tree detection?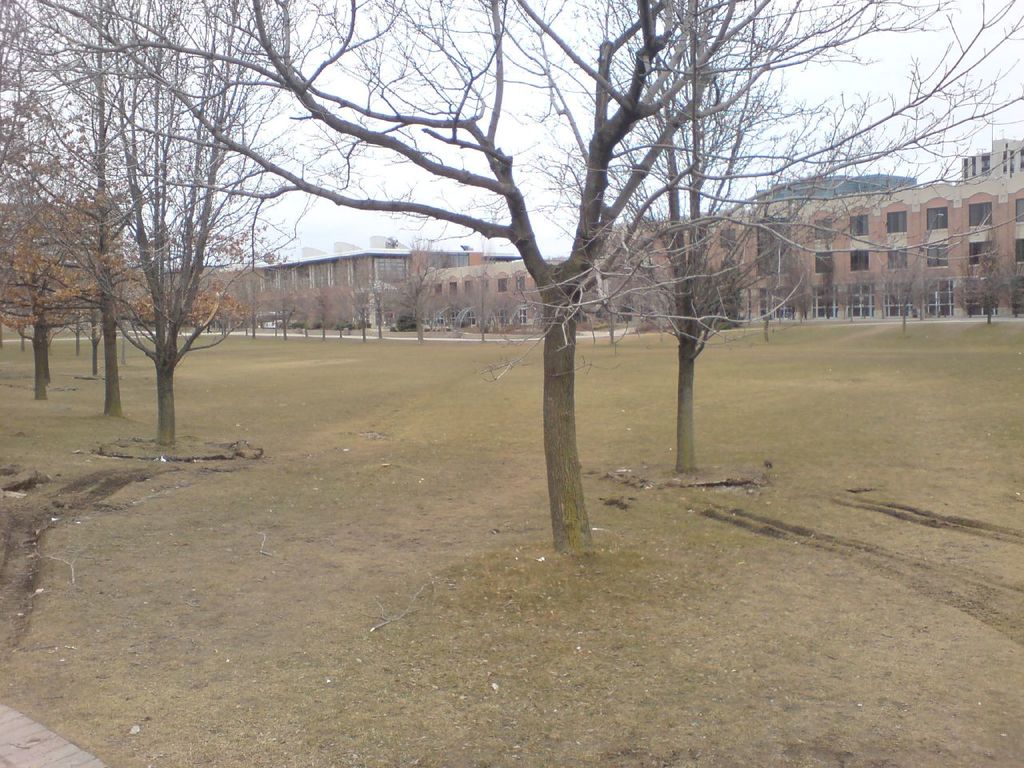
(0, 0, 282, 424)
